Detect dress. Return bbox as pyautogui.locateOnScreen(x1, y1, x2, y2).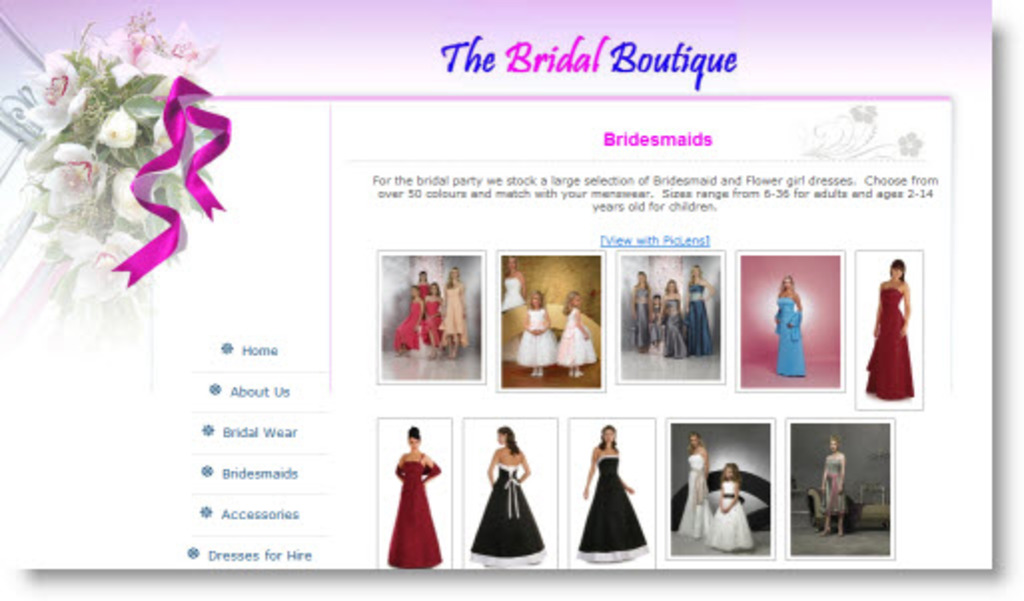
pyautogui.locateOnScreen(517, 307, 557, 365).
